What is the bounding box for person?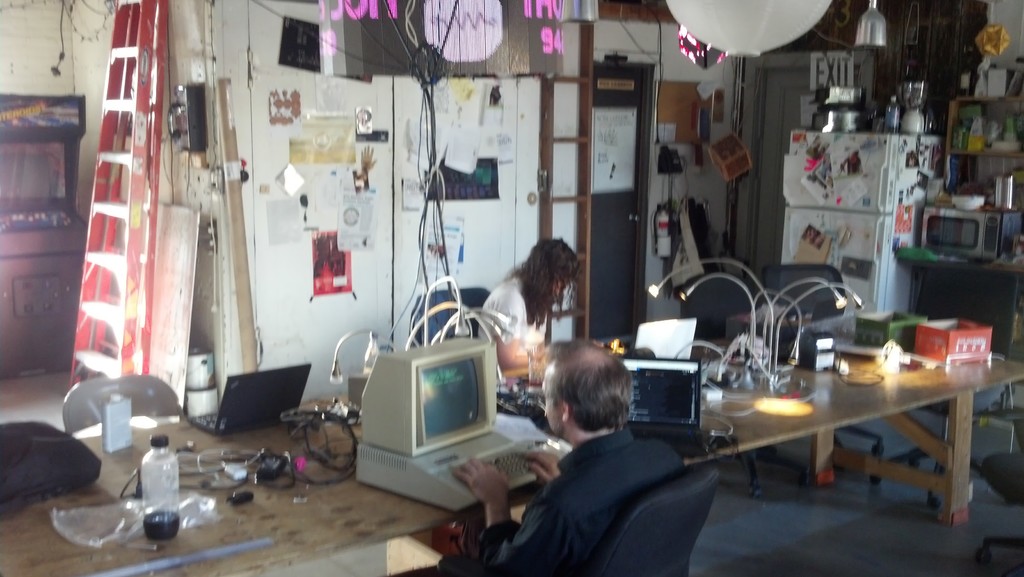
[left=840, top=150, right=865, bottom=177].
